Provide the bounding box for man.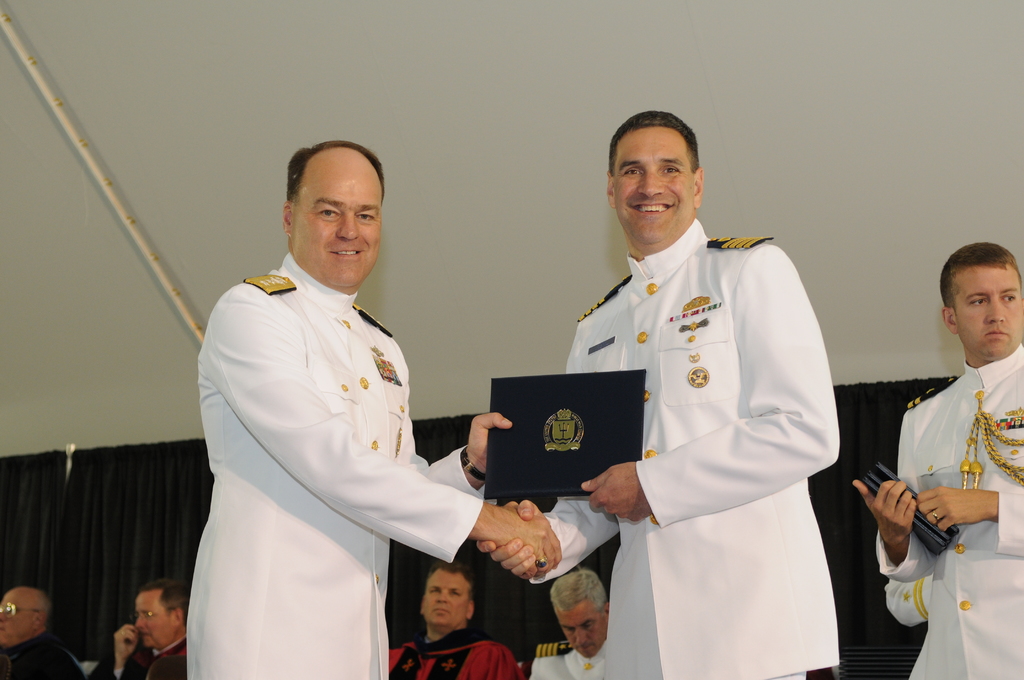
bbox=[475, 104, 842, 679].
